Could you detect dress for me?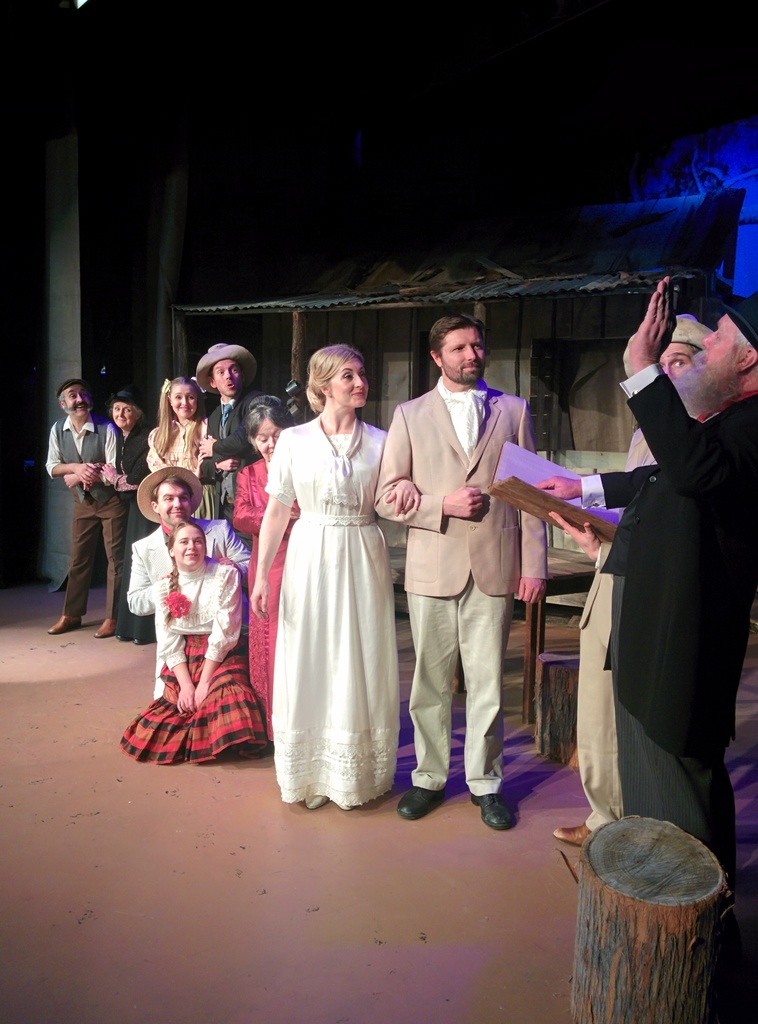
Detection result: BBox(264, 420, 401, 805).
